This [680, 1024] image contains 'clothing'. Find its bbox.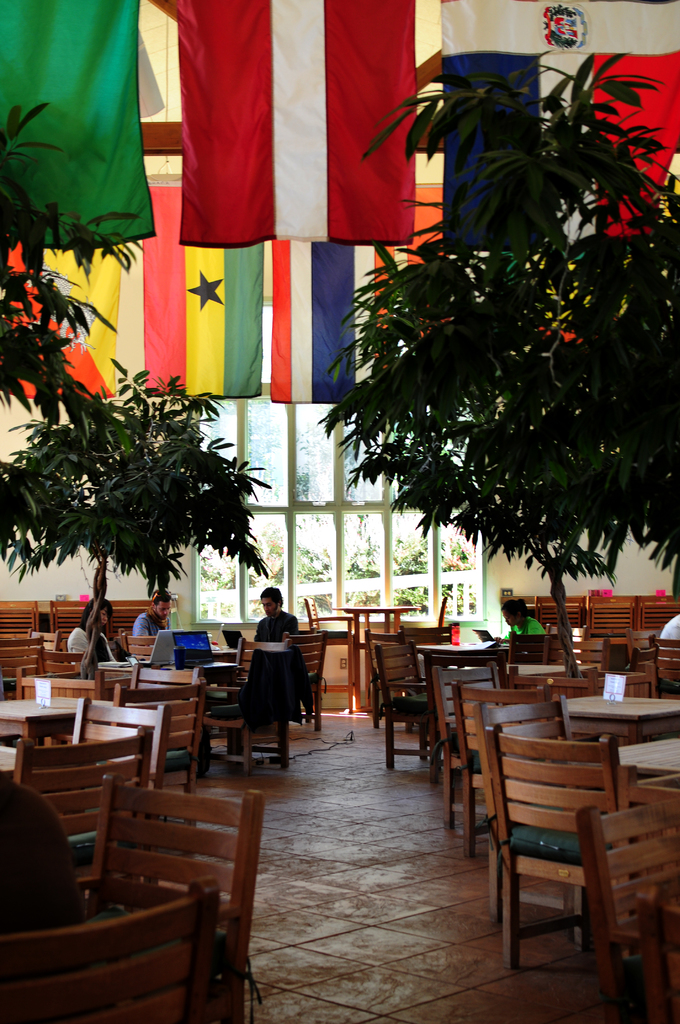
x1=134, y1=608, x2=162, y2=631.
